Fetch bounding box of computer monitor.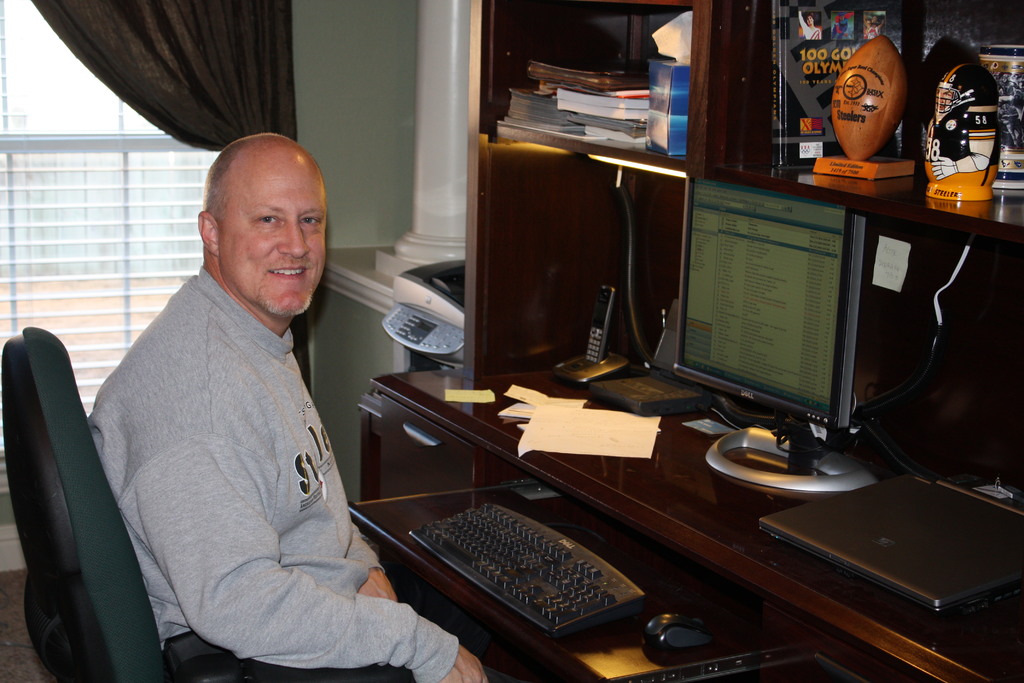
Bbox: bbox=(670, 165, 882, 457).
